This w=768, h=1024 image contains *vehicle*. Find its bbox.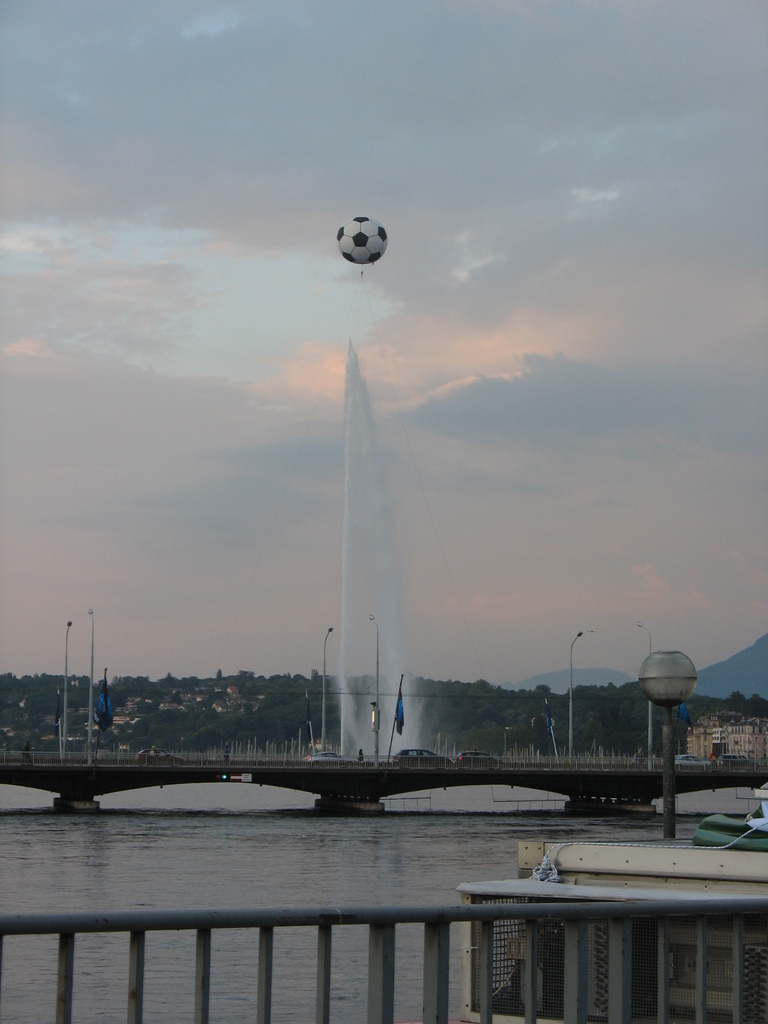
139/741/183/767.
